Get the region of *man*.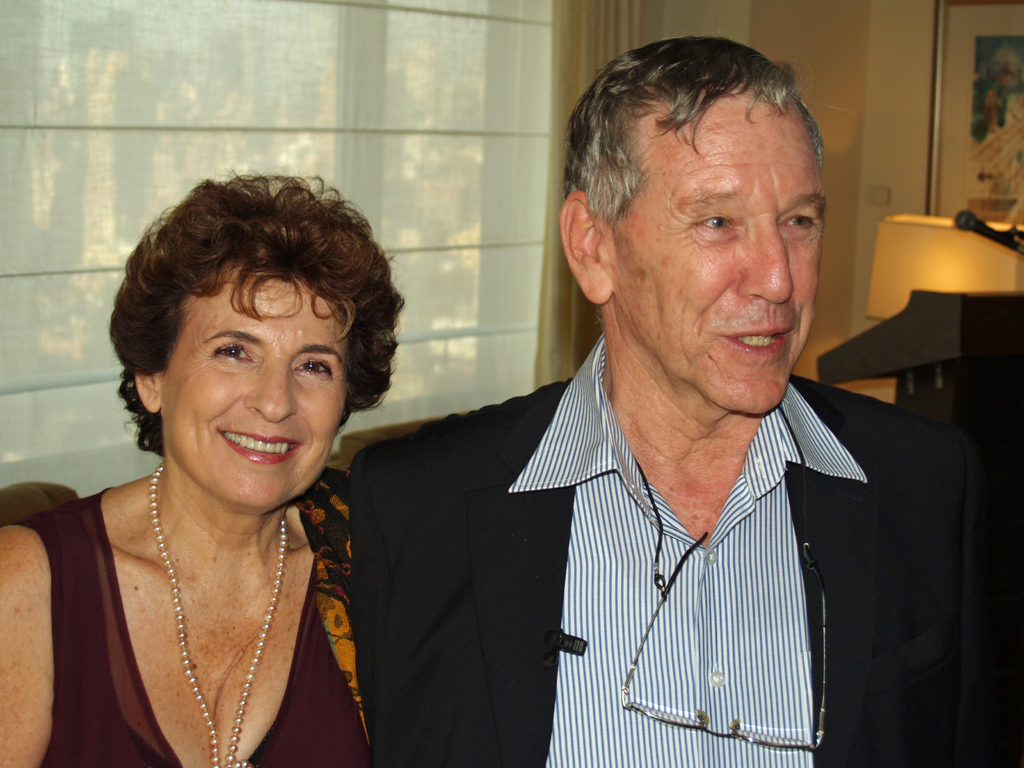
(x1=348, y1=84, x2=965, y2=746).
